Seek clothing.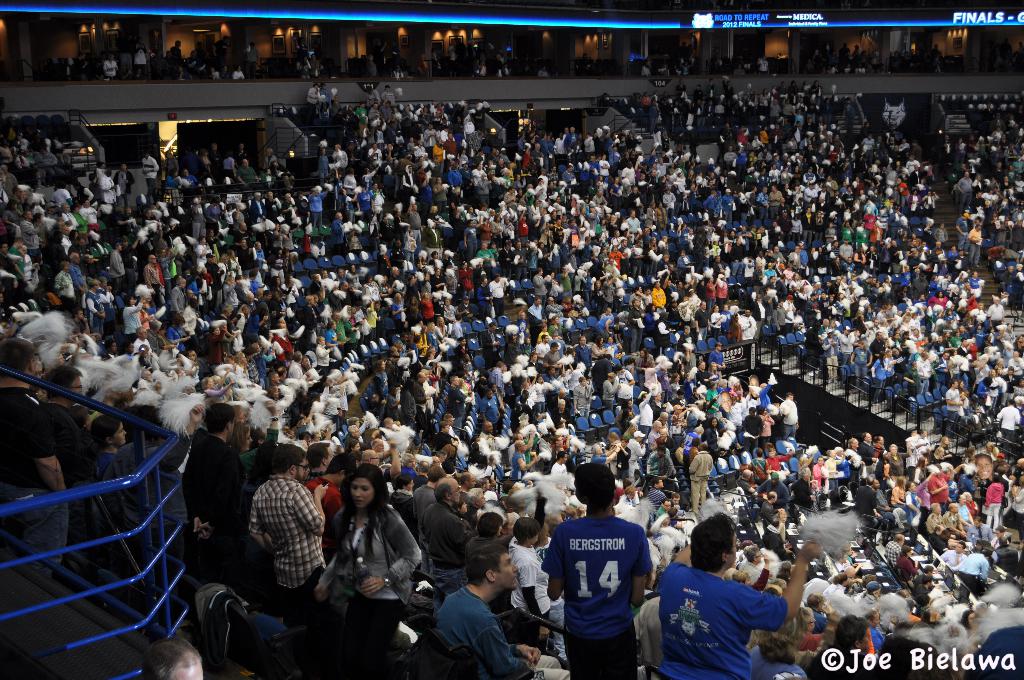
Rect(756, 197, 772, 219).
